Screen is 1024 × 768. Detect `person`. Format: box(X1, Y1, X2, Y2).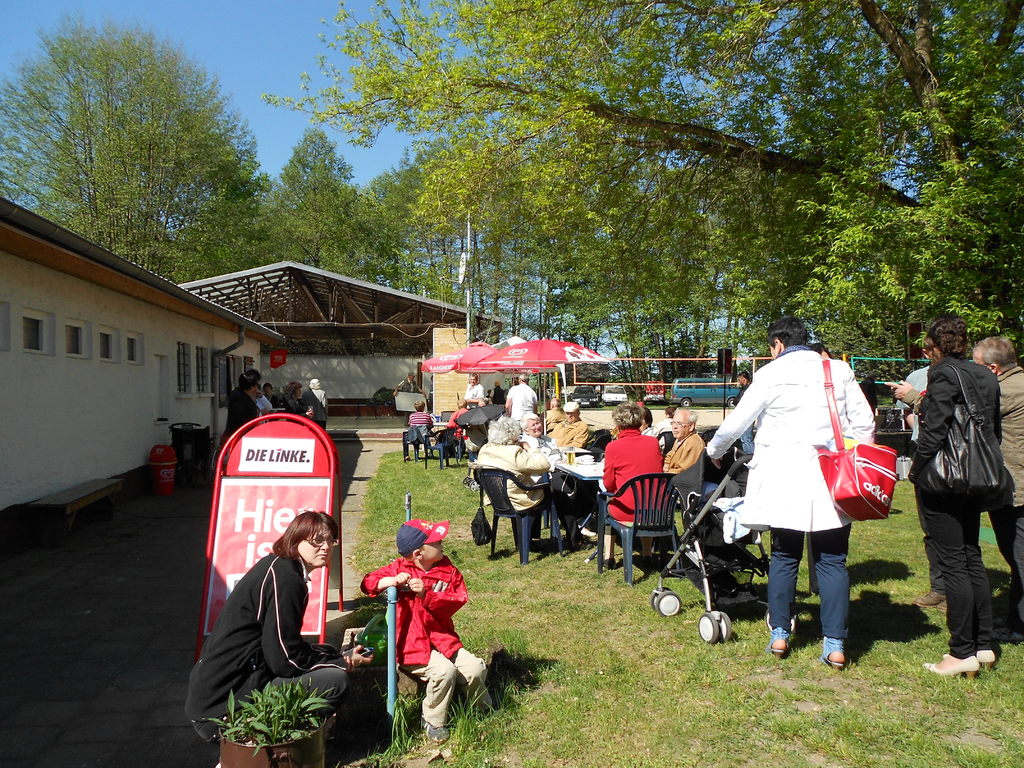
box(540, 399, 590, 449).
